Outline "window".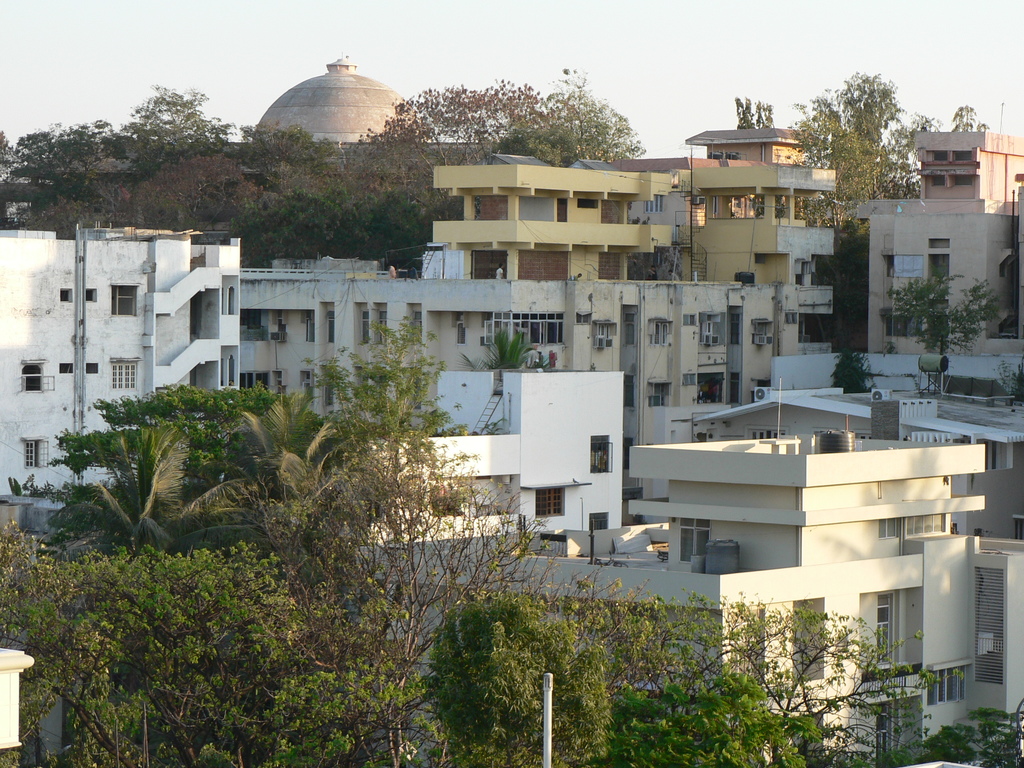
Outline: l=595, t=323, r=611, b=347.
